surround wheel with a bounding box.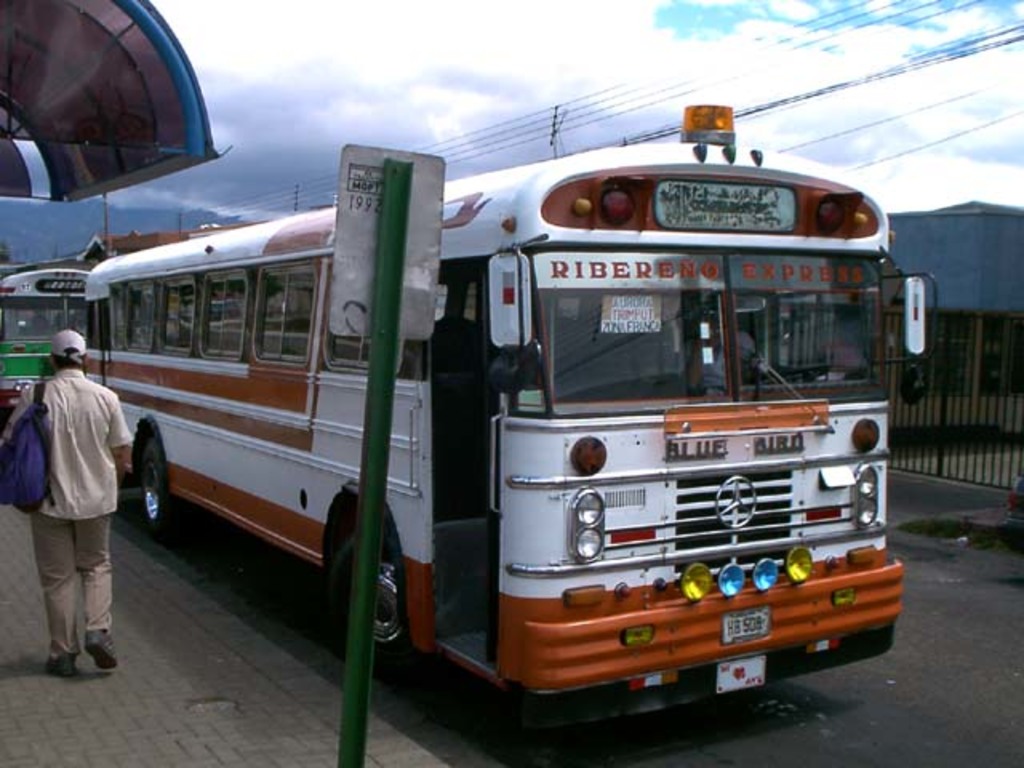
125 438 187 539.
